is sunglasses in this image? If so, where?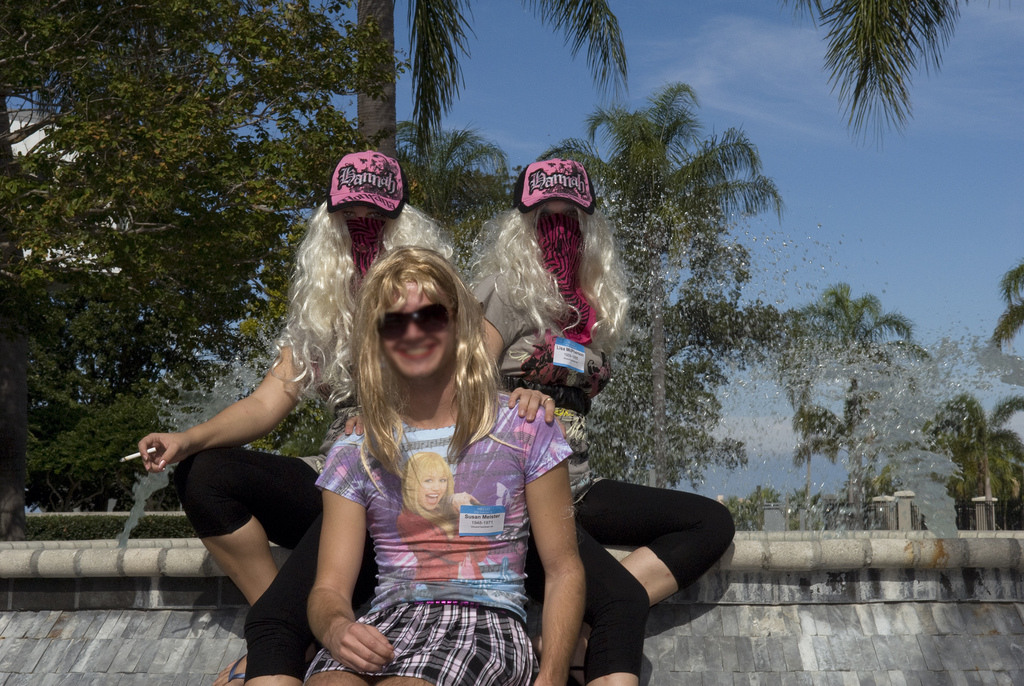
Yes, at box=[378, 300, 467, 353].
